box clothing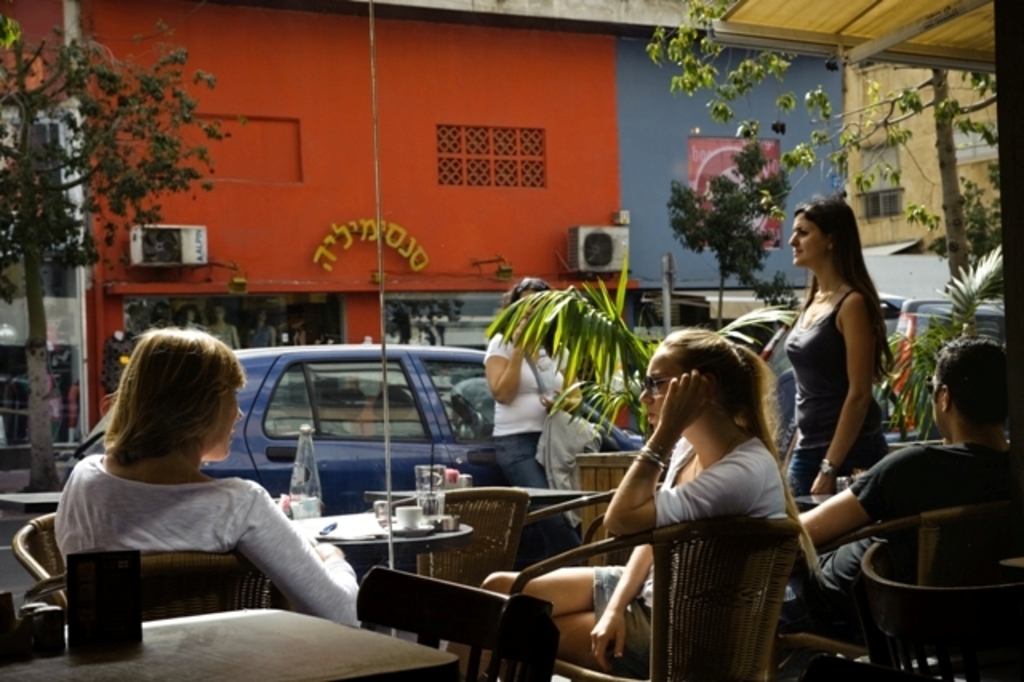
x1=782, y1=285, x2=888, y2=482
